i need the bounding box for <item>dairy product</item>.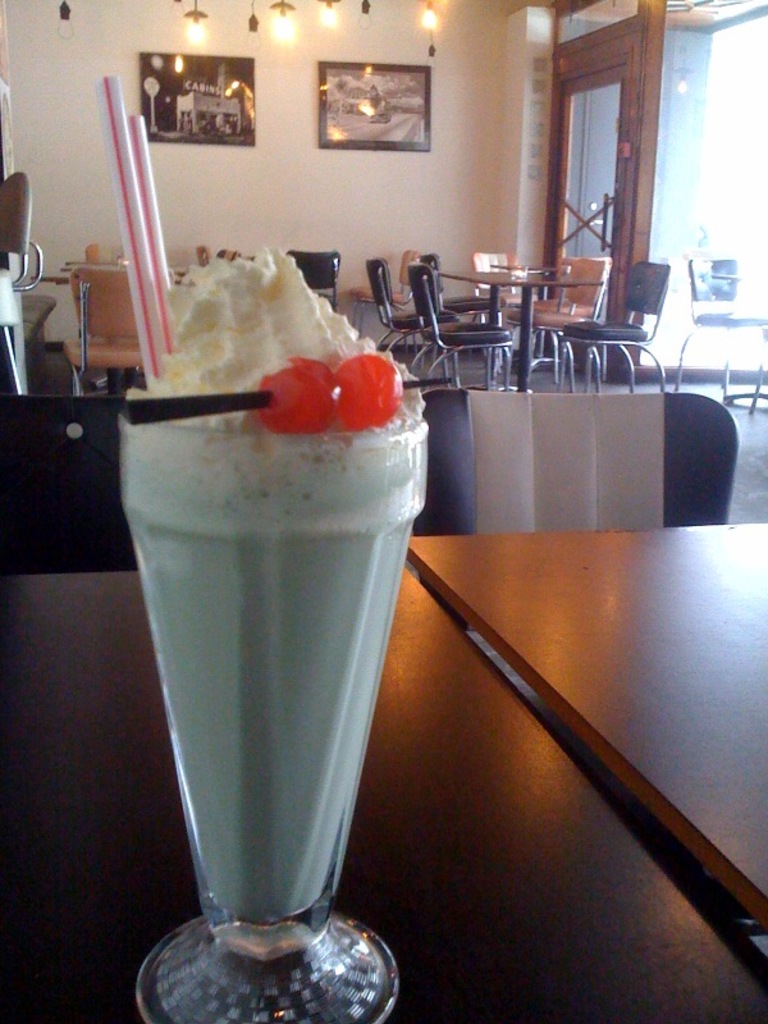
Here it is: (x1=118, y1=234, x2=421, y2=868).
